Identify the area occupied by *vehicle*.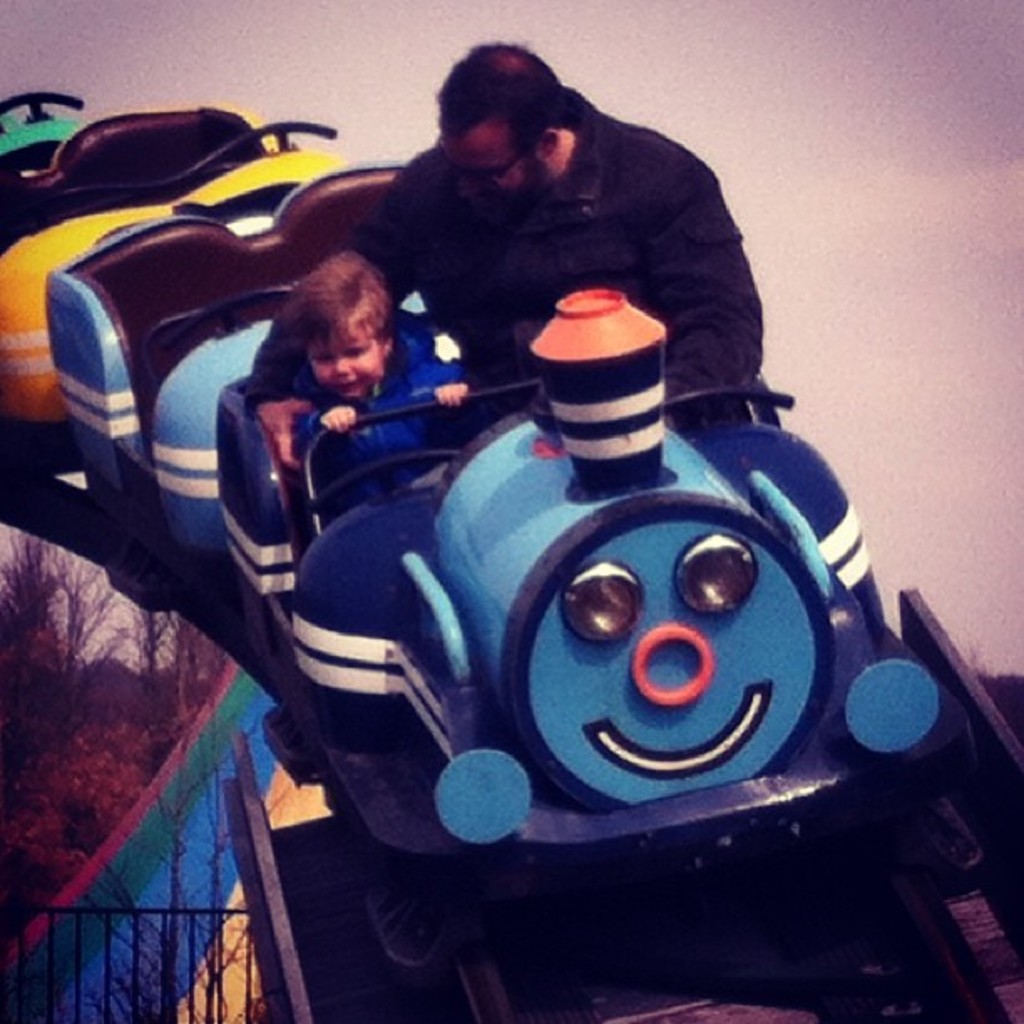
Area: detection(0, 82, 987, 982).
